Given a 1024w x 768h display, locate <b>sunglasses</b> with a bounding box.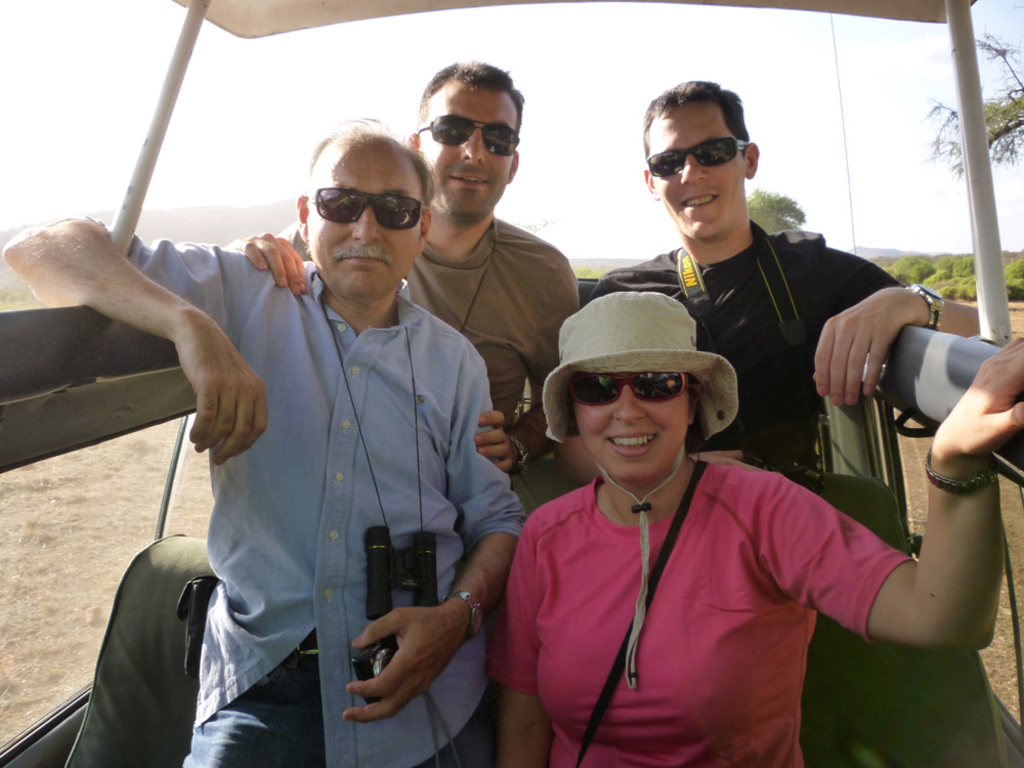
Located: 301, 185, 420, 231.
